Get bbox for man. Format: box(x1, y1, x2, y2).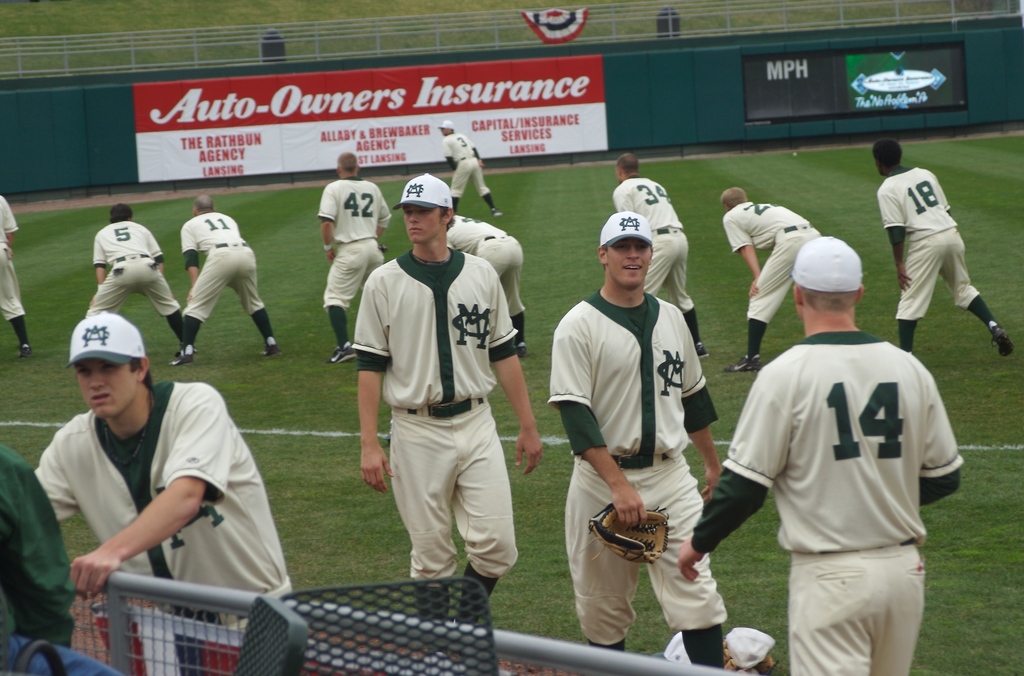
box(545, 212, 725, 675).
